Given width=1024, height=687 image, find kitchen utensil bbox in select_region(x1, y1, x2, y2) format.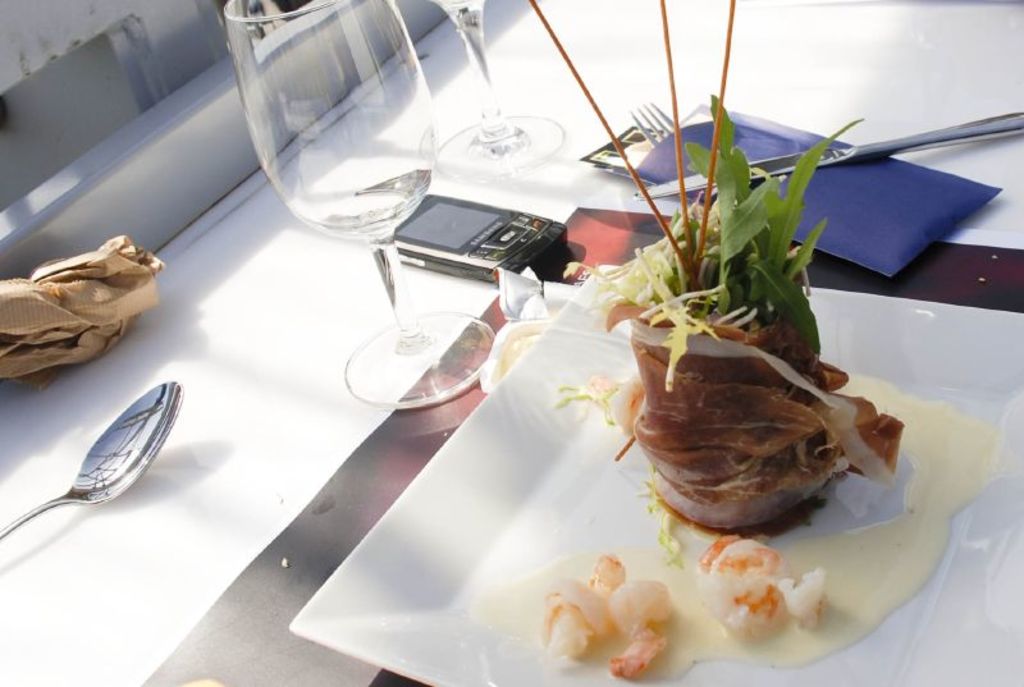
select_region(1, 383, 180, 580).
